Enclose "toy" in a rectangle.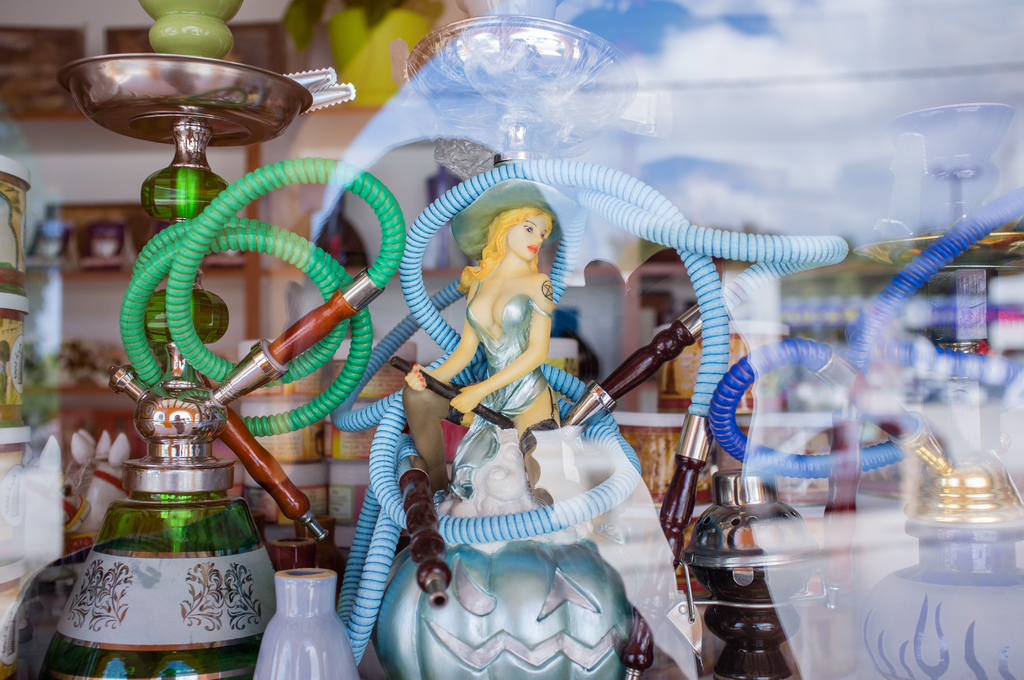
rect(407, 177, 638, 608).
